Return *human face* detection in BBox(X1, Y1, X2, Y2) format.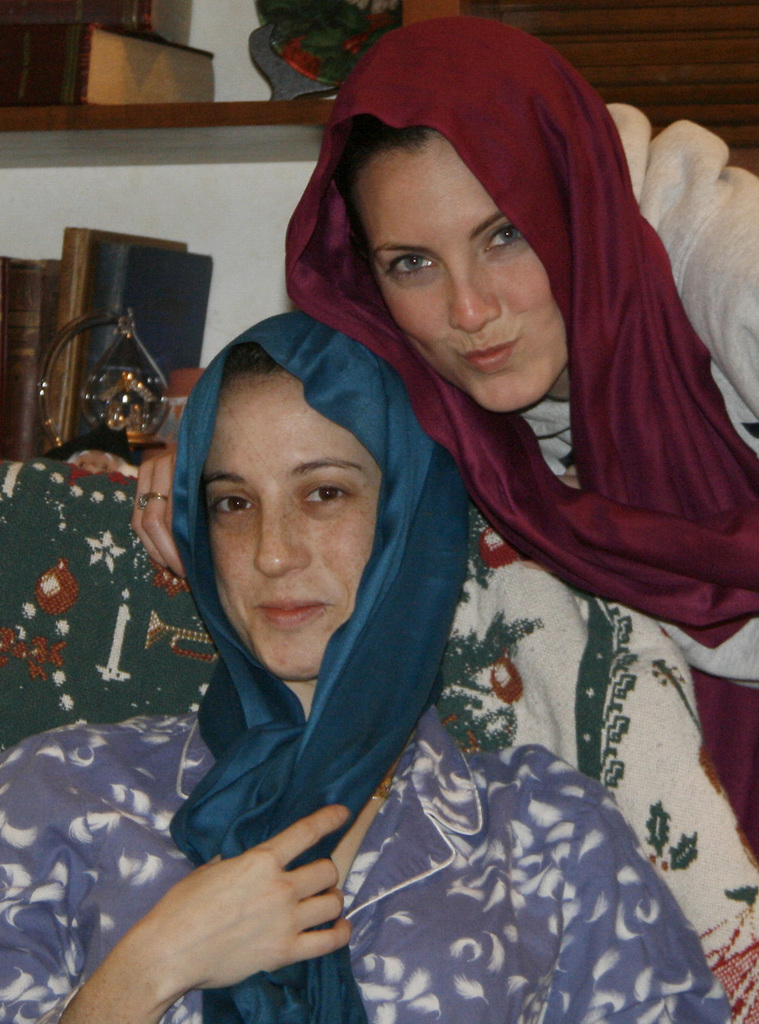
BBox(359, 141, 564, 410).
